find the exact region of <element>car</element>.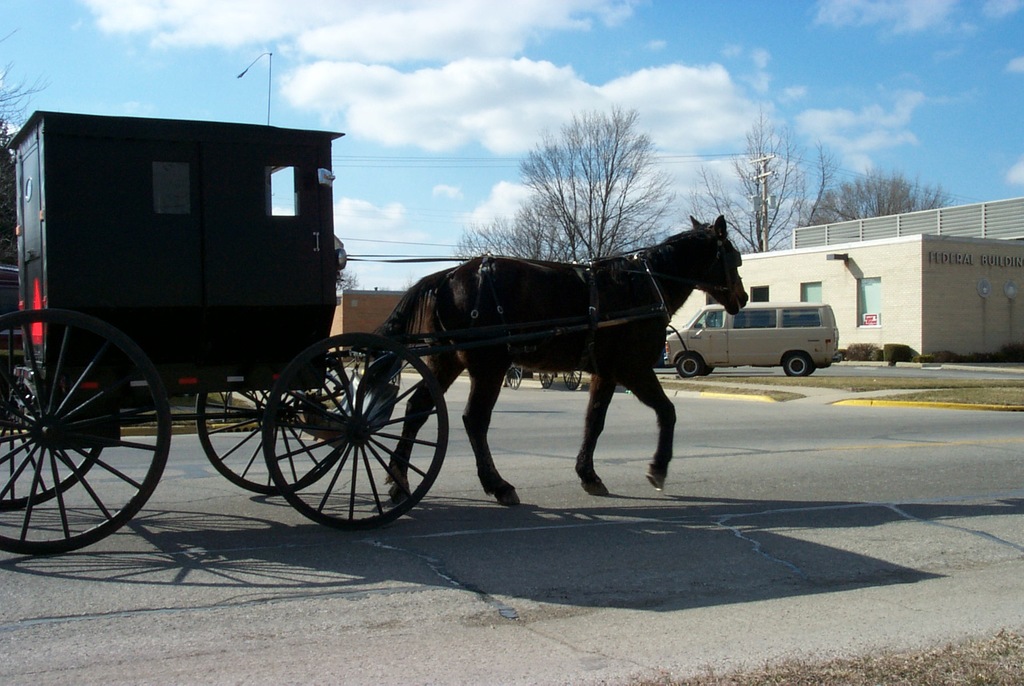
Exact region: pyautogui.locateOnScreen(662, 296, 845, 380).
